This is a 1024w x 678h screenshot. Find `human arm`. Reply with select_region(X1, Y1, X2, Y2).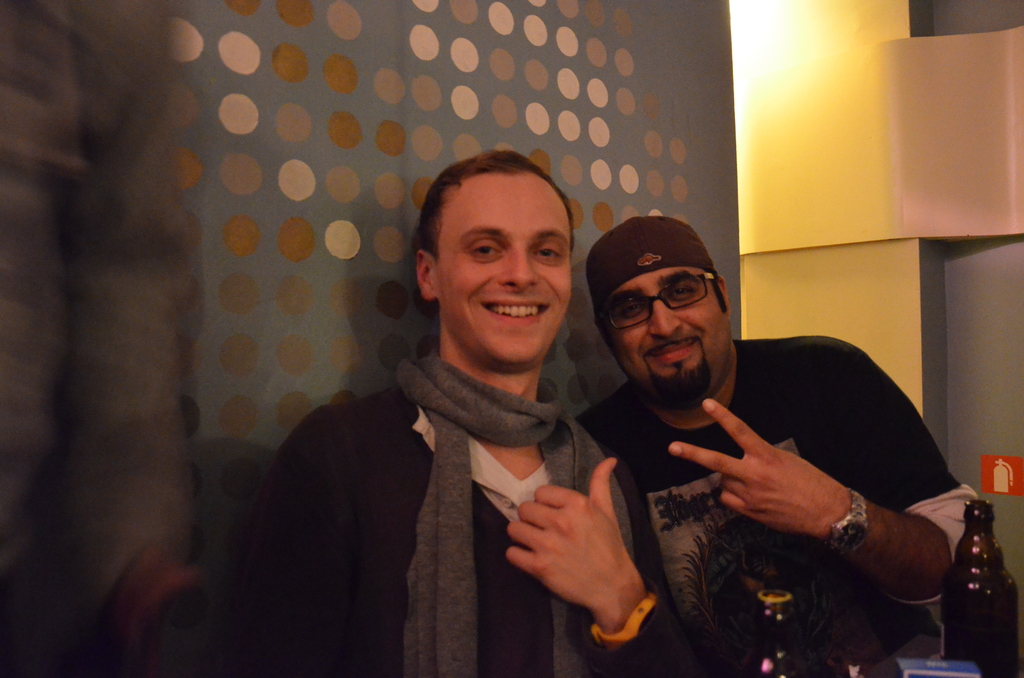
select_region(652, 387, 953, 627).
